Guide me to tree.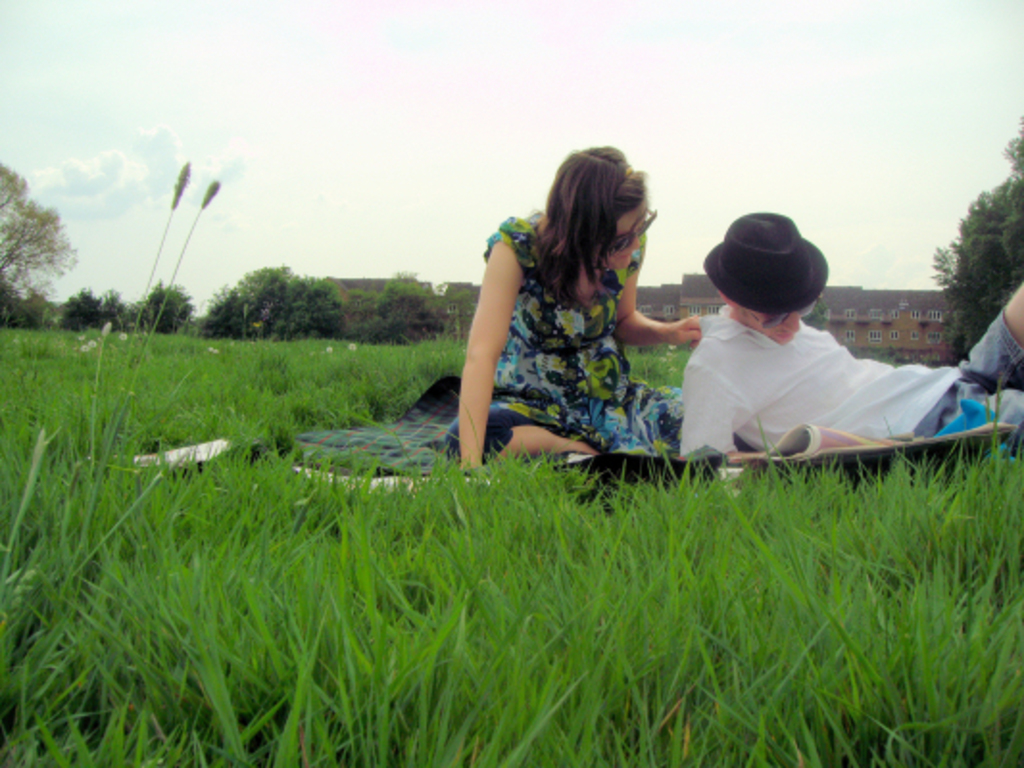
Guidance: 65 271 188 340.
